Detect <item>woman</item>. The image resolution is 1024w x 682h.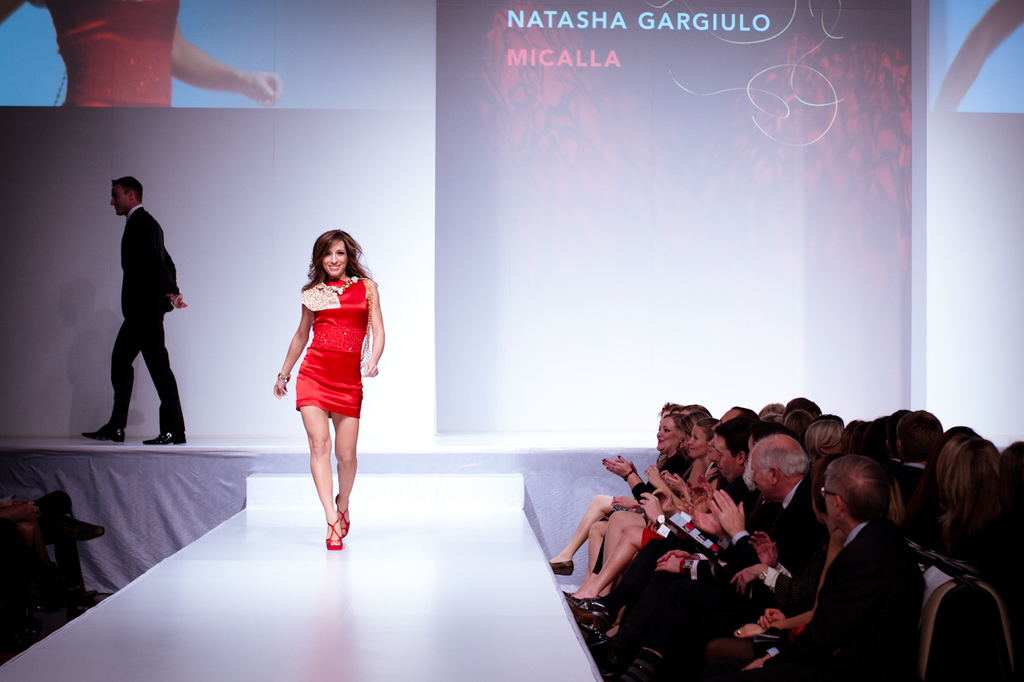
684:454:912:681.
